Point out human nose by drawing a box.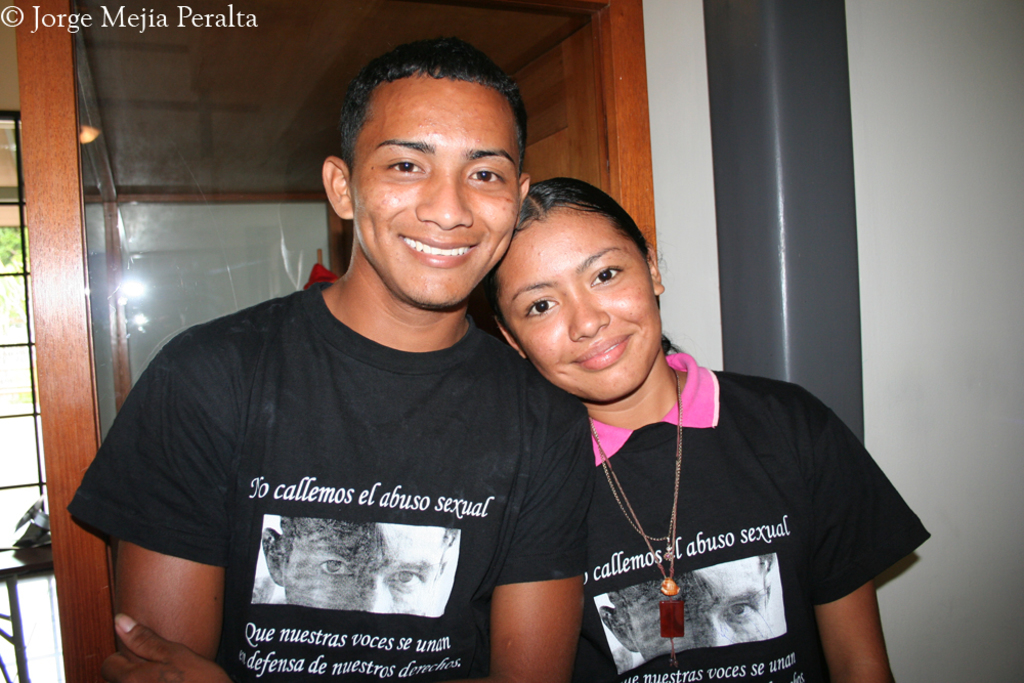
BBox(696, 612, 724, 647).
